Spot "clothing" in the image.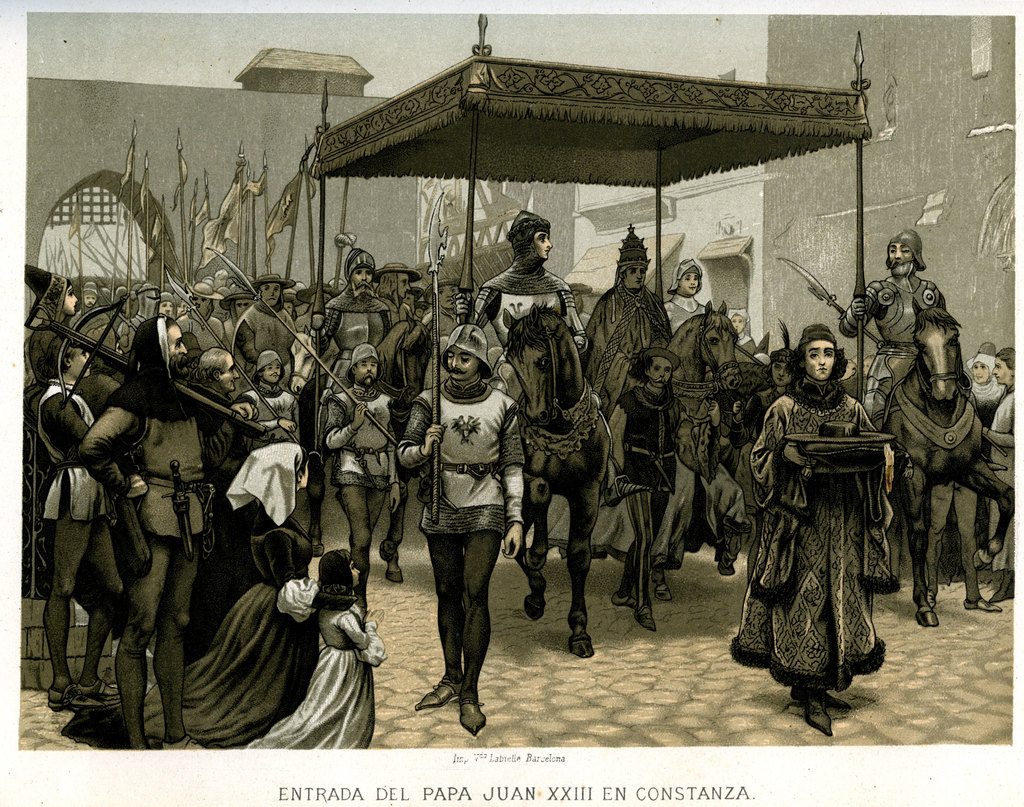
"clothing" found at [x1=62, y1=442, x2=324, y2=754].
